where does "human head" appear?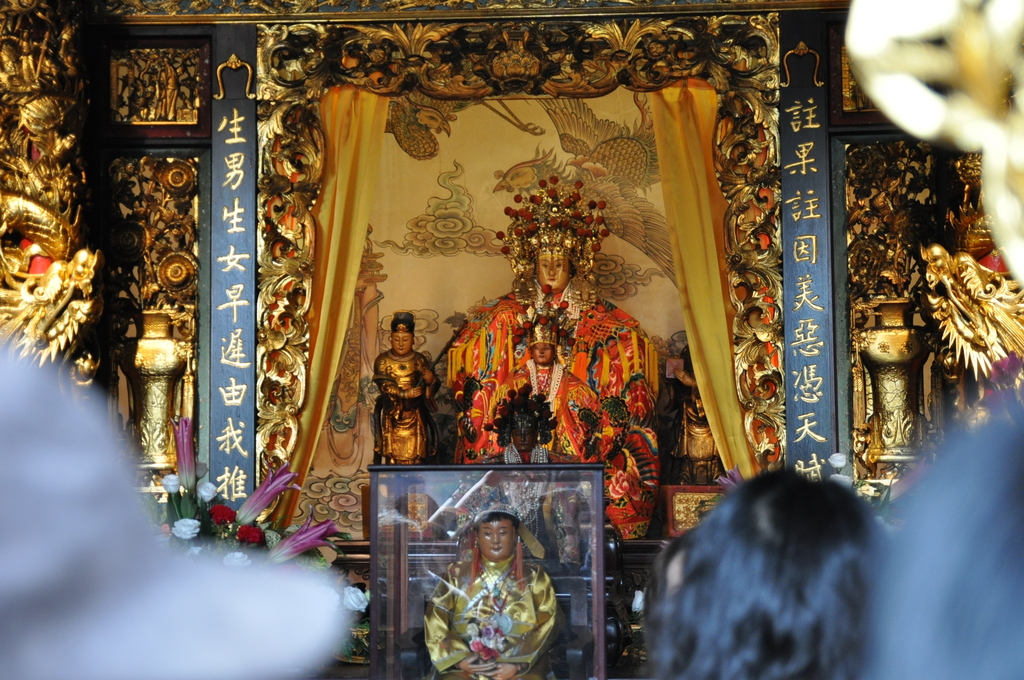
Appears at bbox=(508, 174, 596, 293).
